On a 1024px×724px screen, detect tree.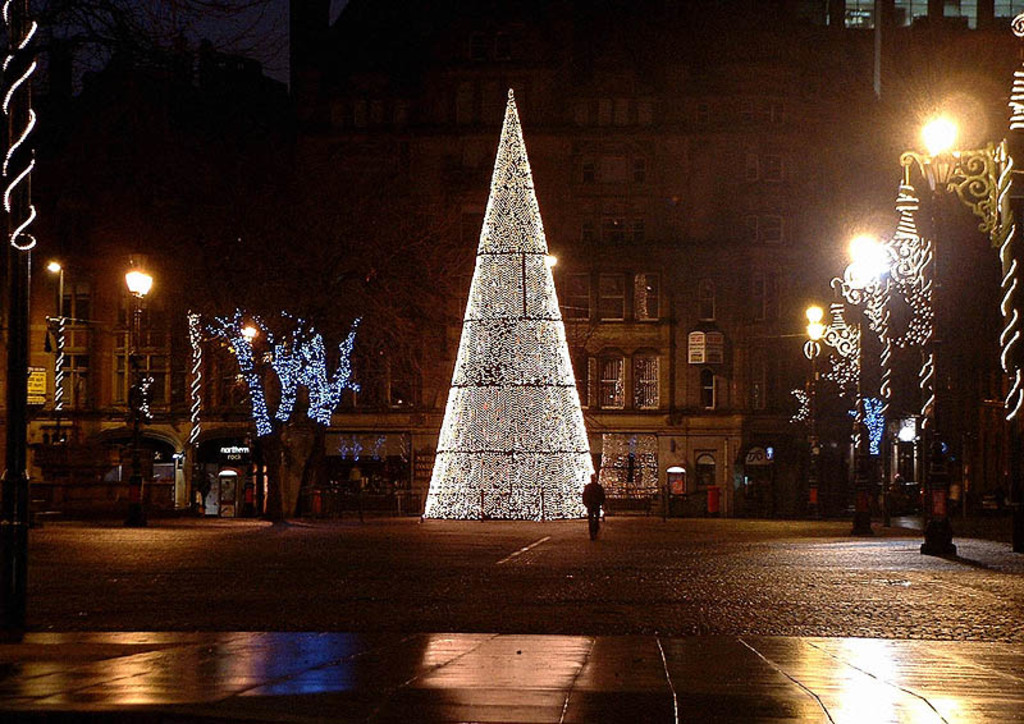
bbox=[411, 113, 598, 524].
